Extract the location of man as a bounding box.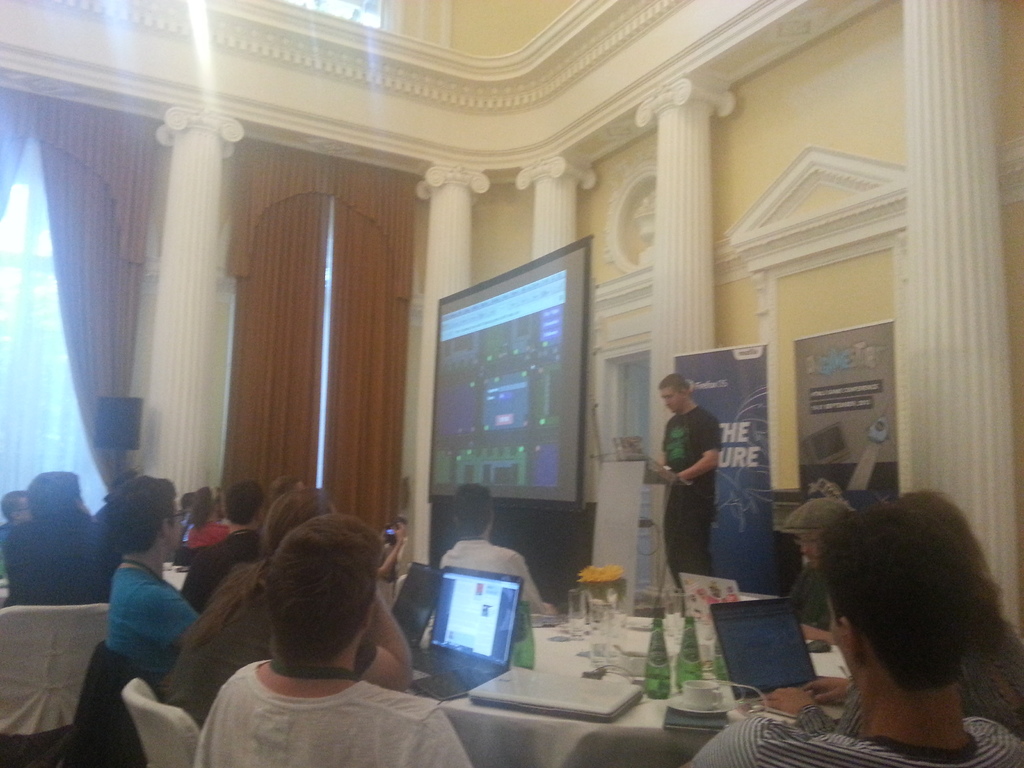
[x1=662, y1=377, x2=733, y2=586].
